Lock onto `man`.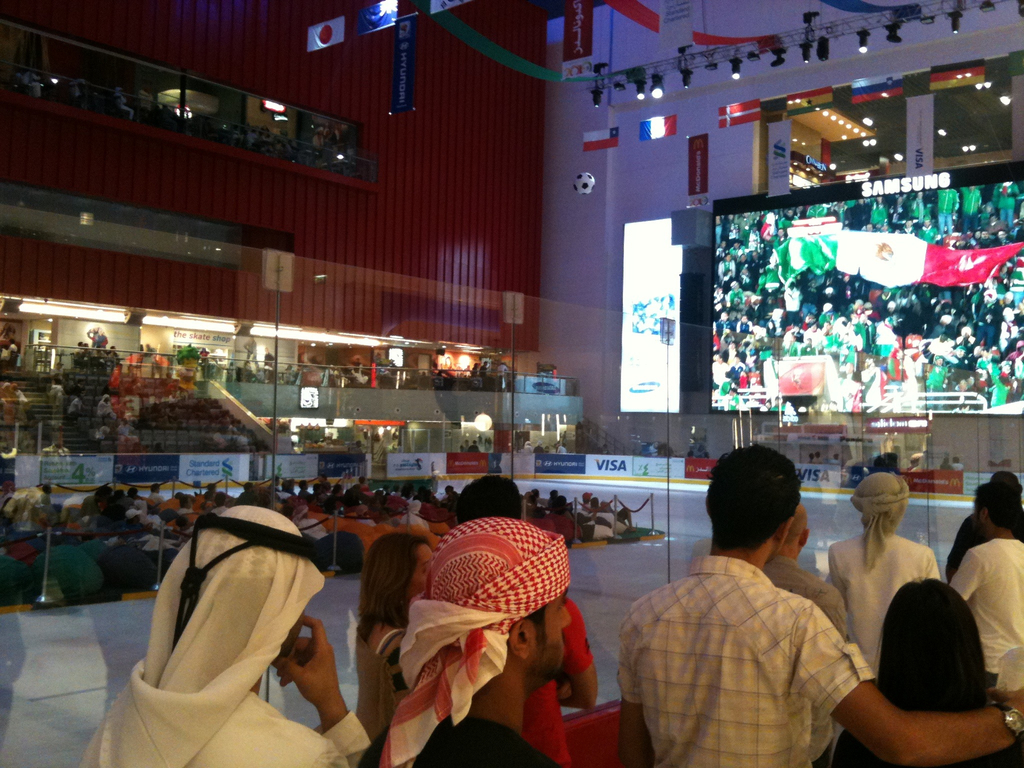
Locked: l=359, t=518, r=564, b=767.
